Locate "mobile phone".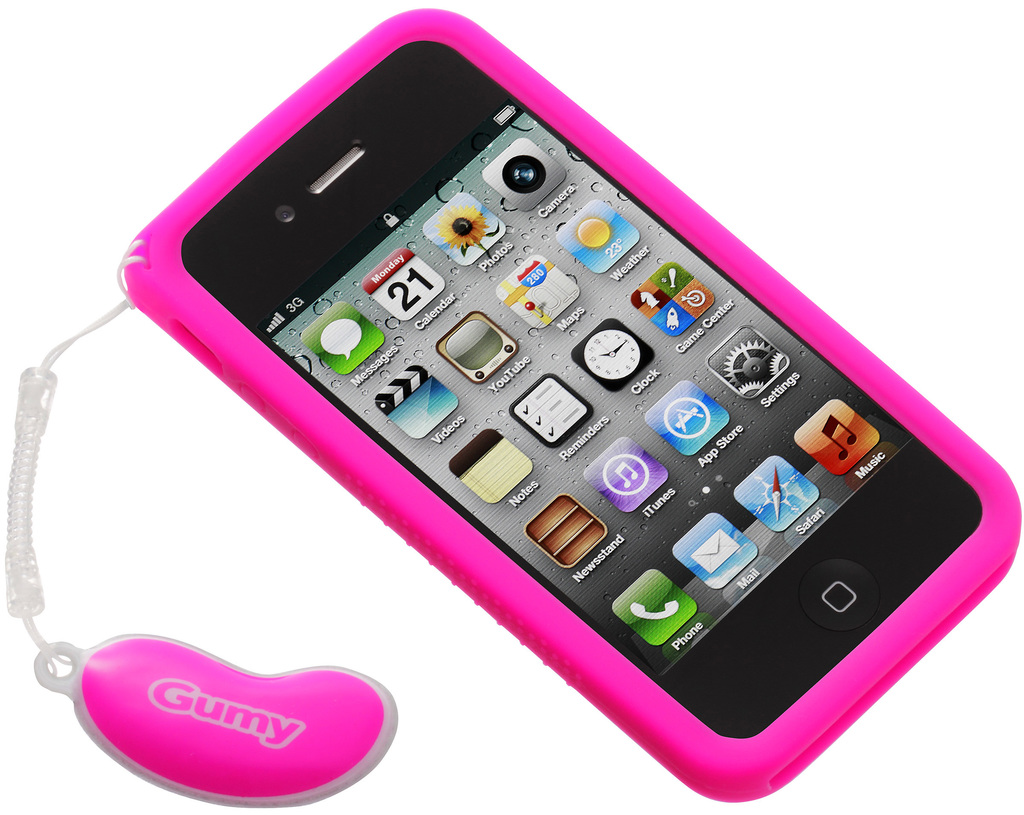
Bounding box: x1=103 y1=0 x2=1013 y2=793.
